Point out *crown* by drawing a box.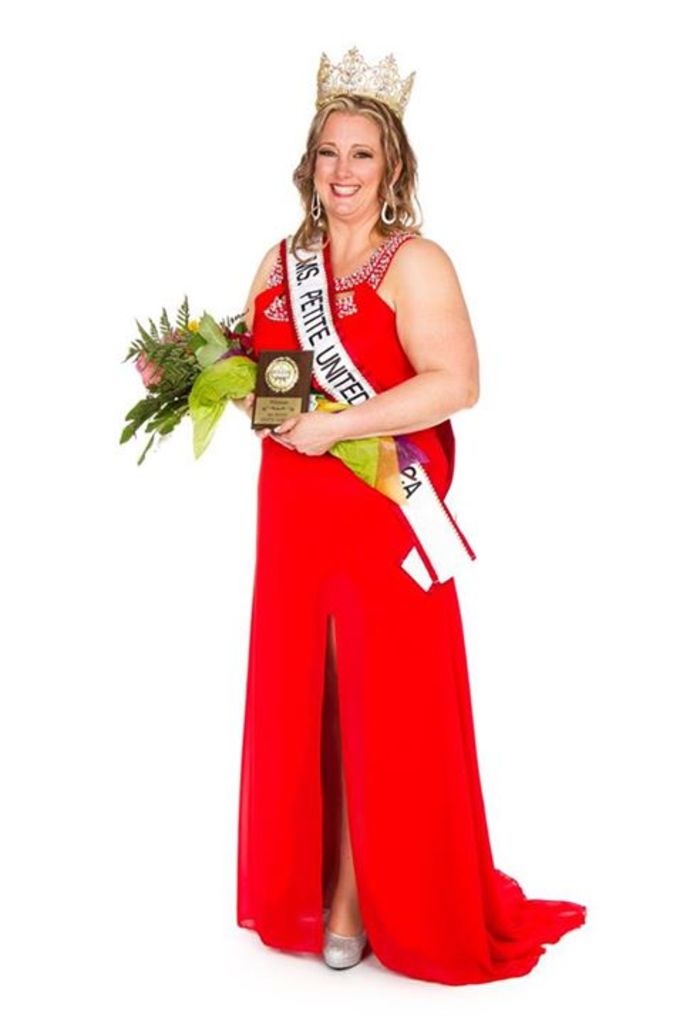
(310, 34, 418, 119).
